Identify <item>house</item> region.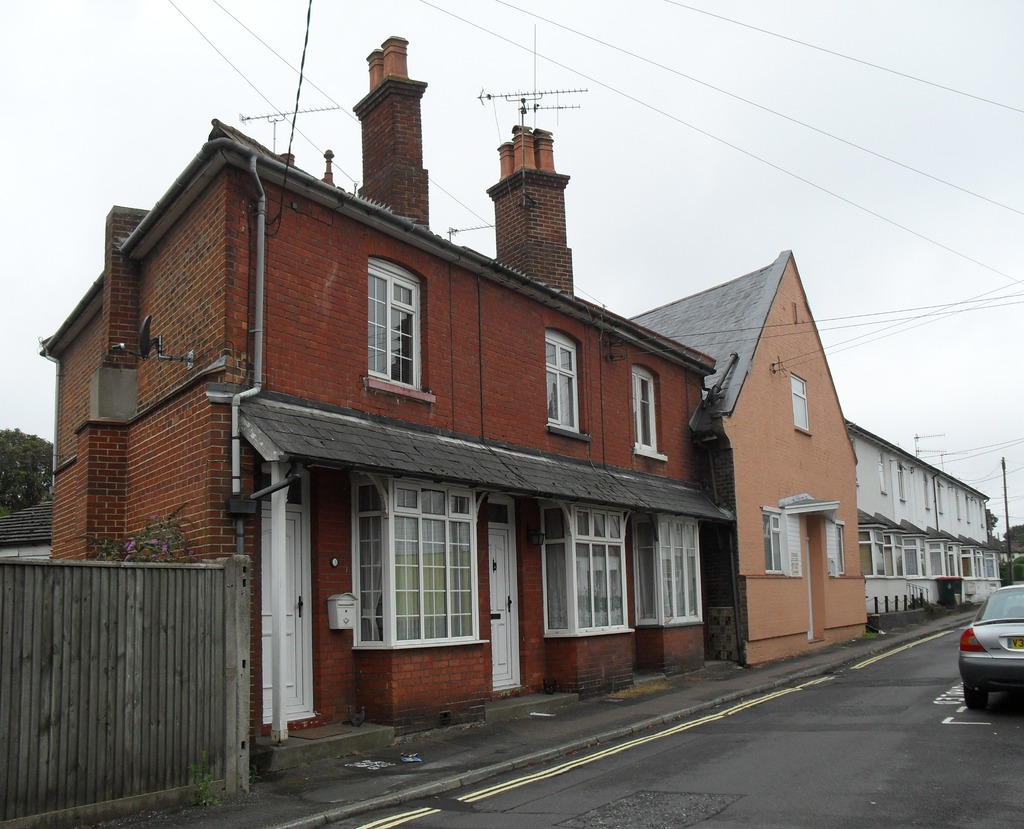
Region: rect(840, 416, 1004, 641).
